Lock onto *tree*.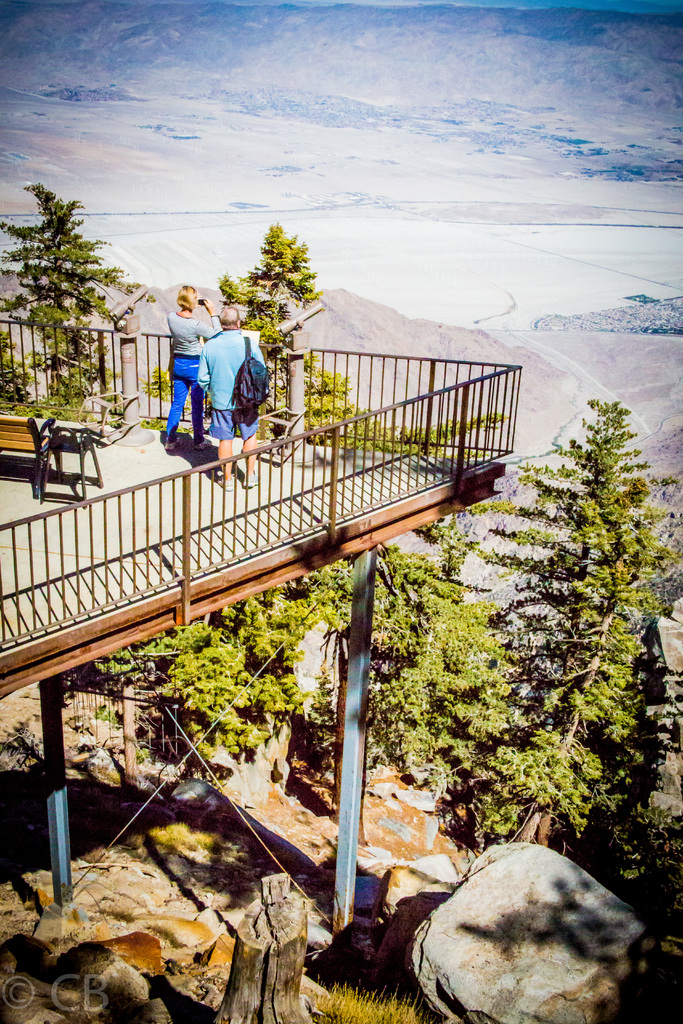
Locked: BBox(0, 181, 159, 404).
